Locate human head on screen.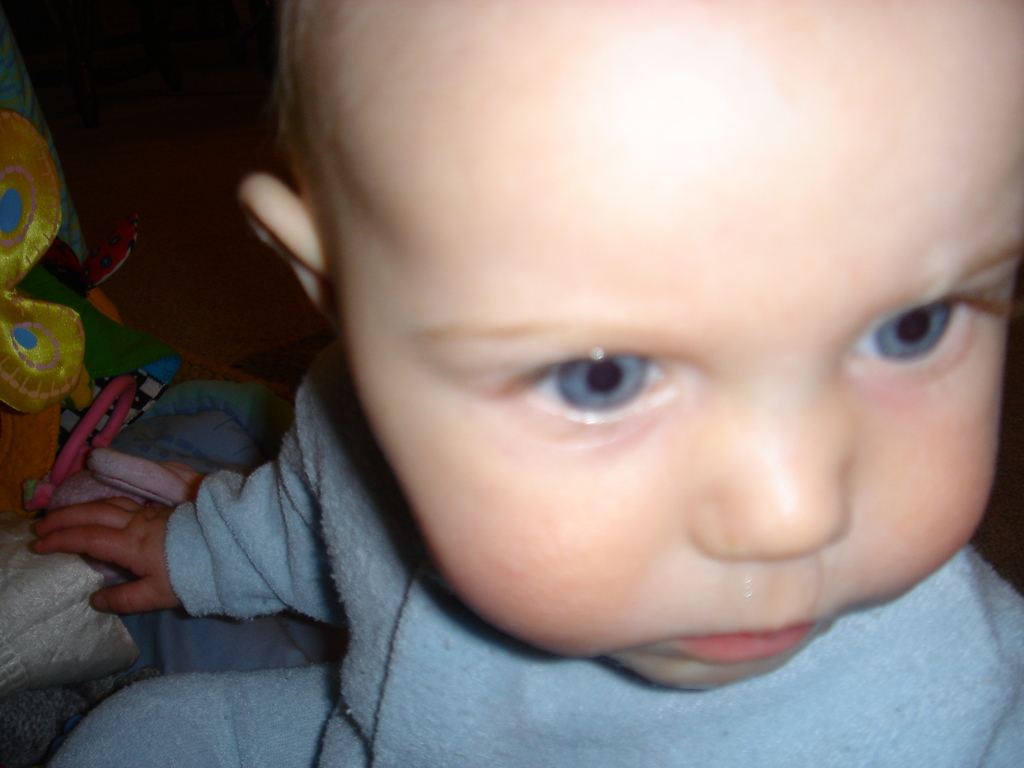
On screen at select_region(235, 0, 1023, 692).
